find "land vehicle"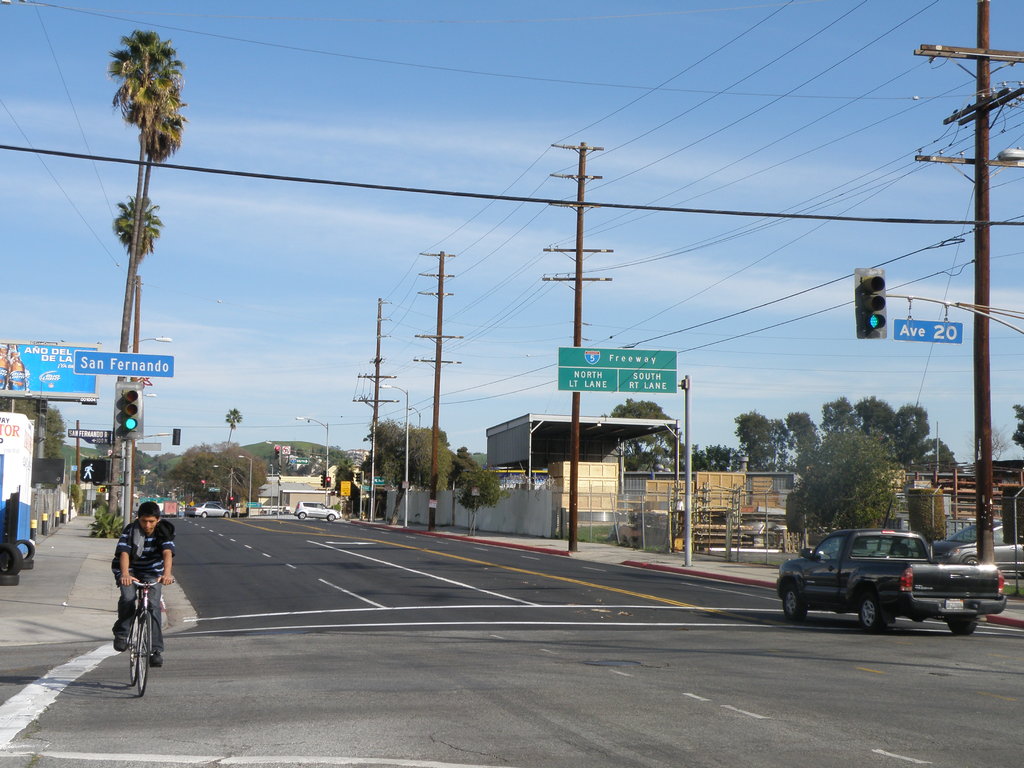
298:498:339:524
